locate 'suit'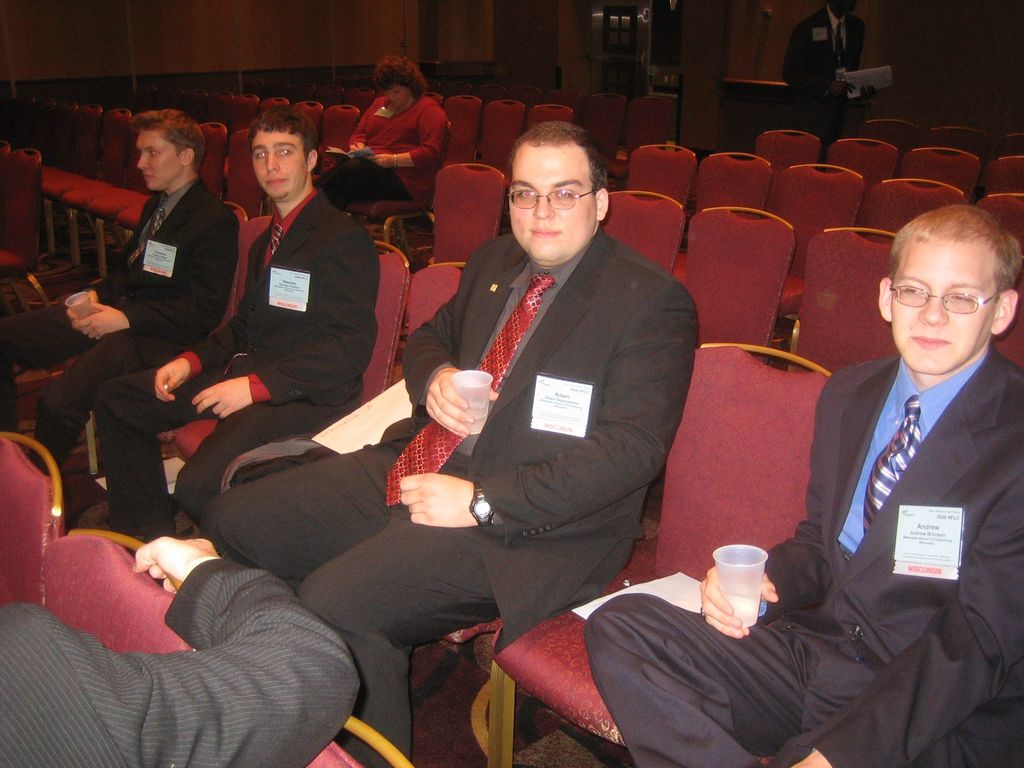
783:3:862:157
